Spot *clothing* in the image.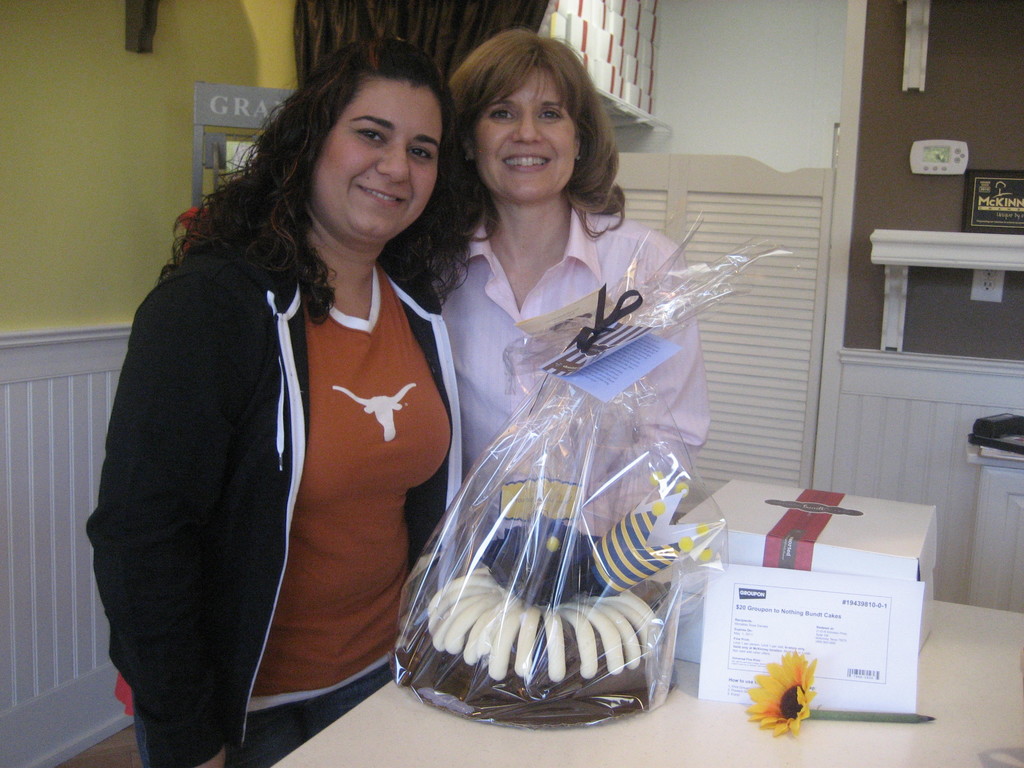
*clothing* found at 80, 186, 481, 735.
